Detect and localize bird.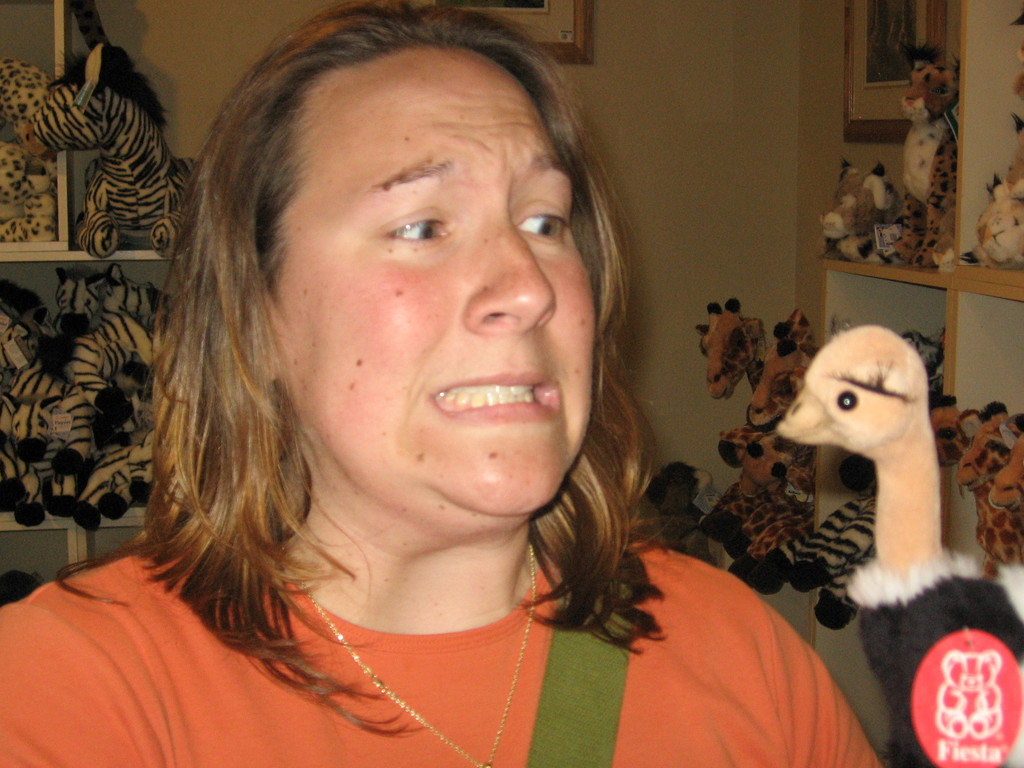
Localized at box=[771, 329, 1023, 767].
